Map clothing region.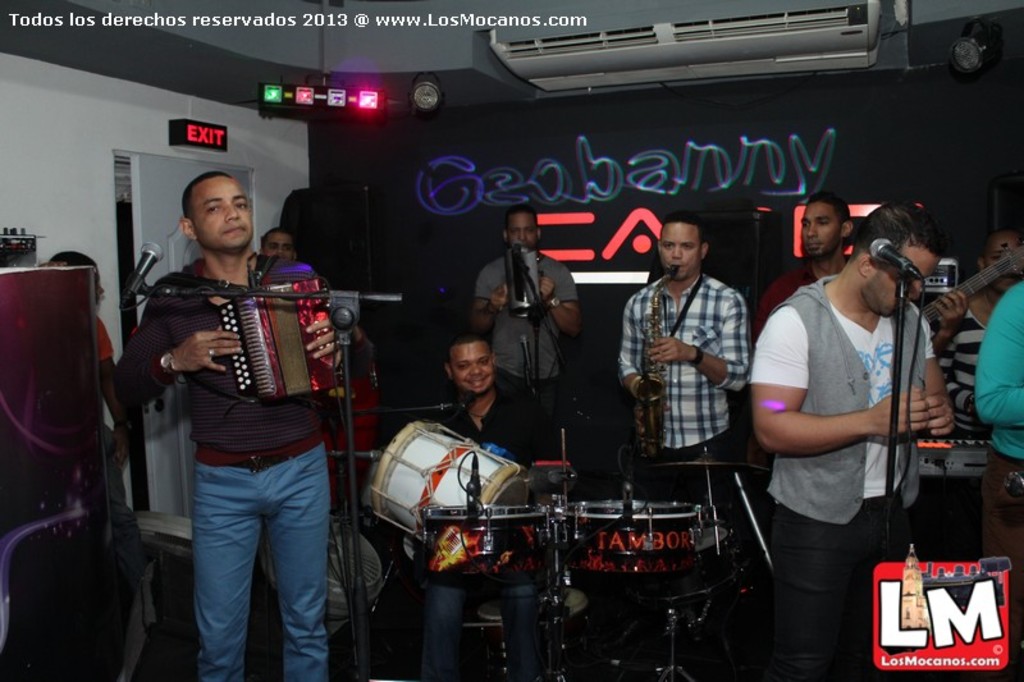
Mapped to rect(415, 384, 552, 681).
